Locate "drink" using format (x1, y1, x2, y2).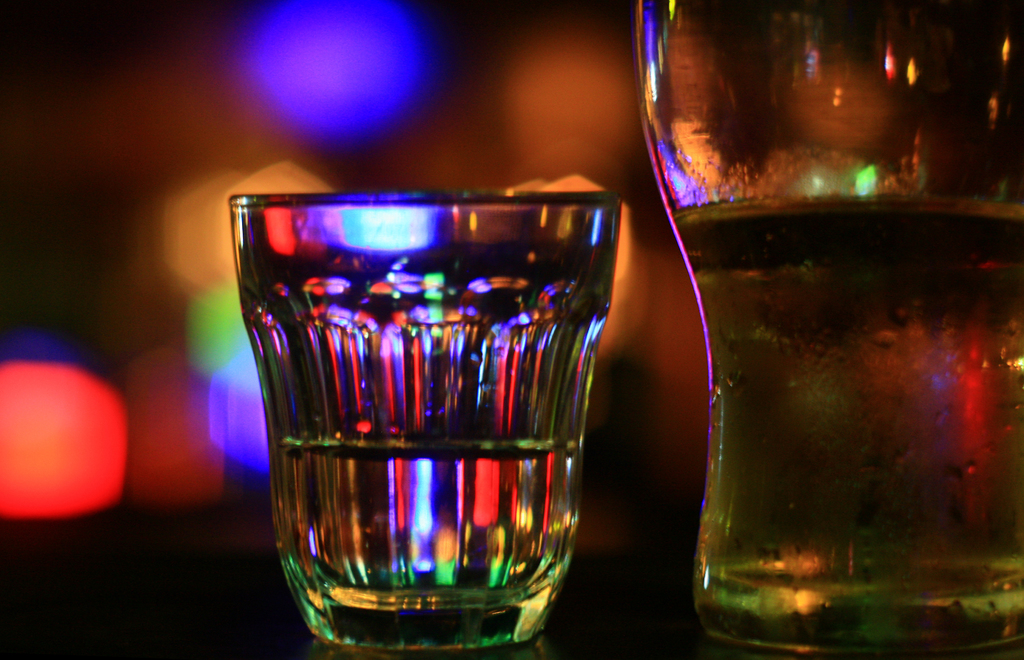
(264, 172, 623, 659).
